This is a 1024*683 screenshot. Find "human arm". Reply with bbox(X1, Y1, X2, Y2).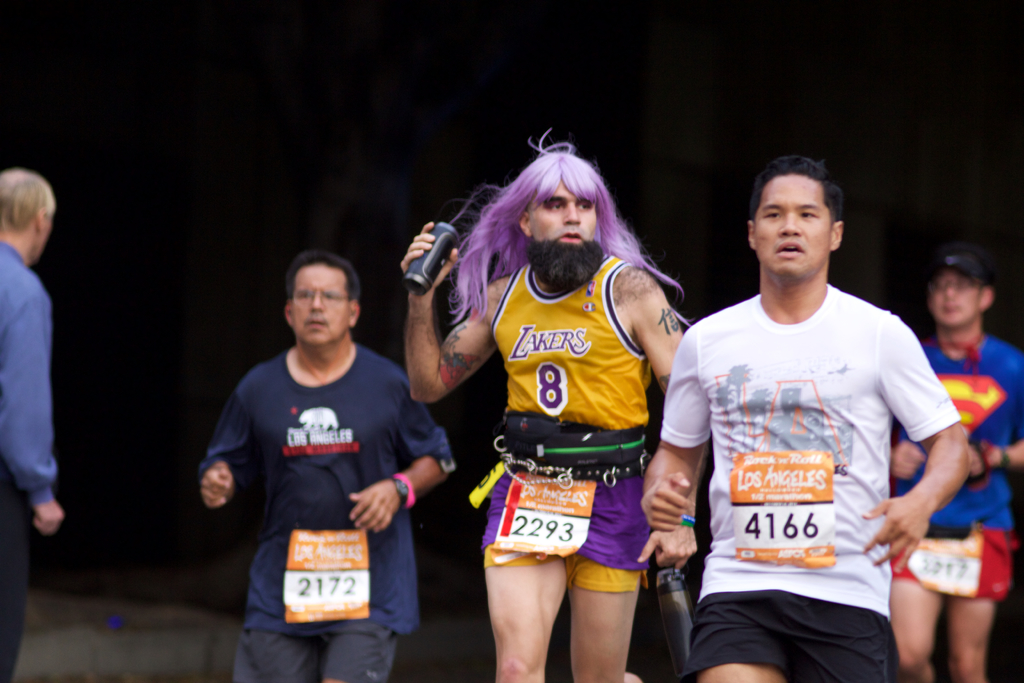
bbox(975, 349, 1023, 475).
